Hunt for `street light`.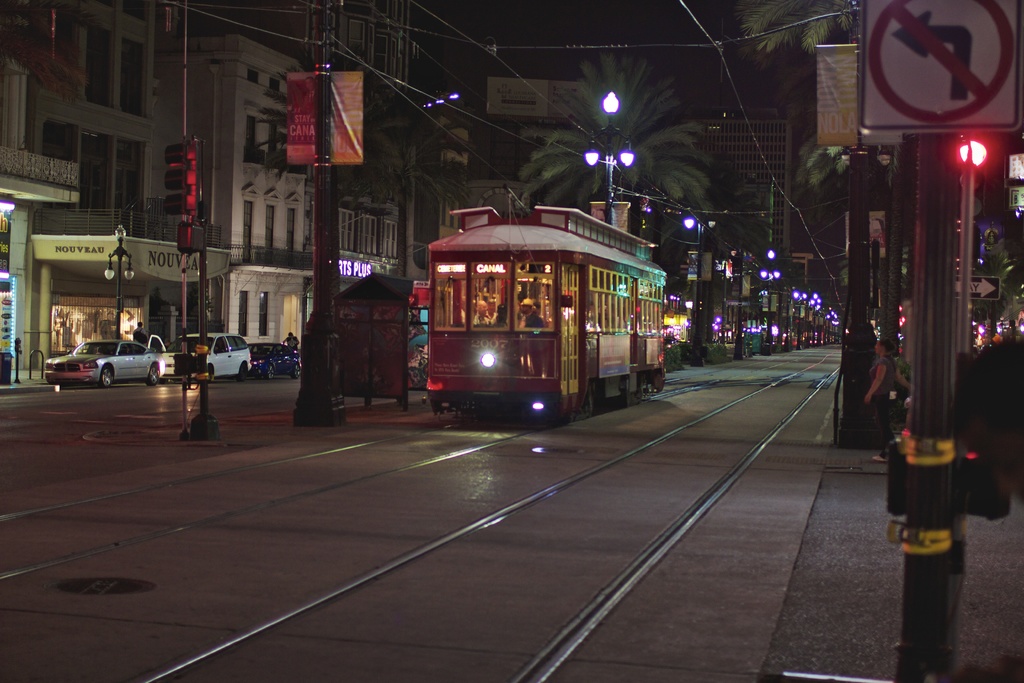
Hunted down at detection(803, 292, 819, 343).
